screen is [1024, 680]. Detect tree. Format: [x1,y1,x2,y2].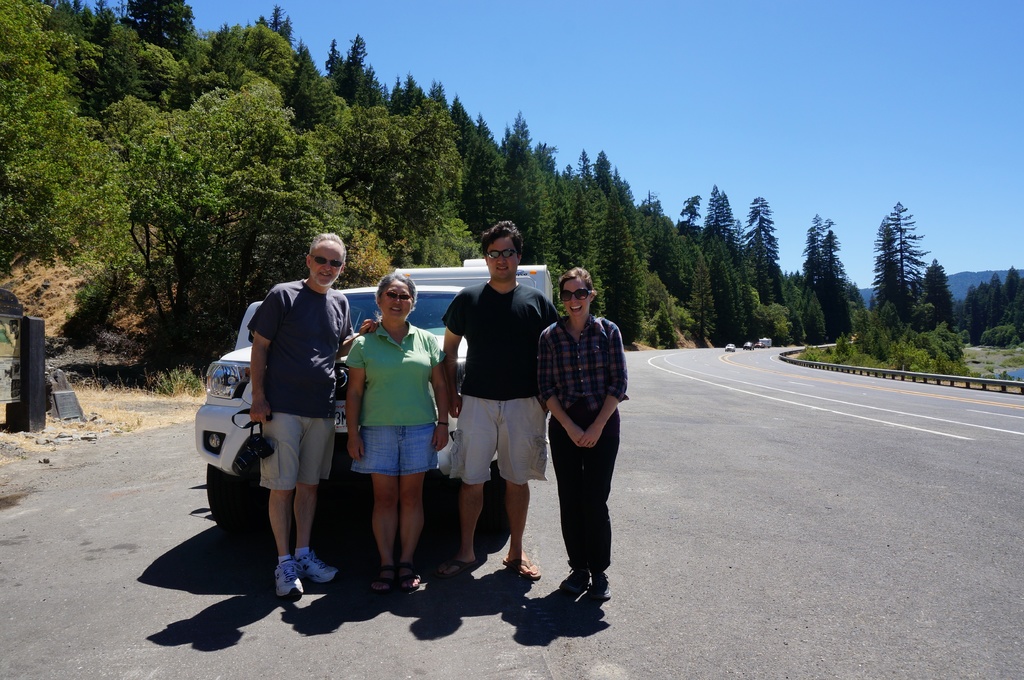
[794,287,837,340].
